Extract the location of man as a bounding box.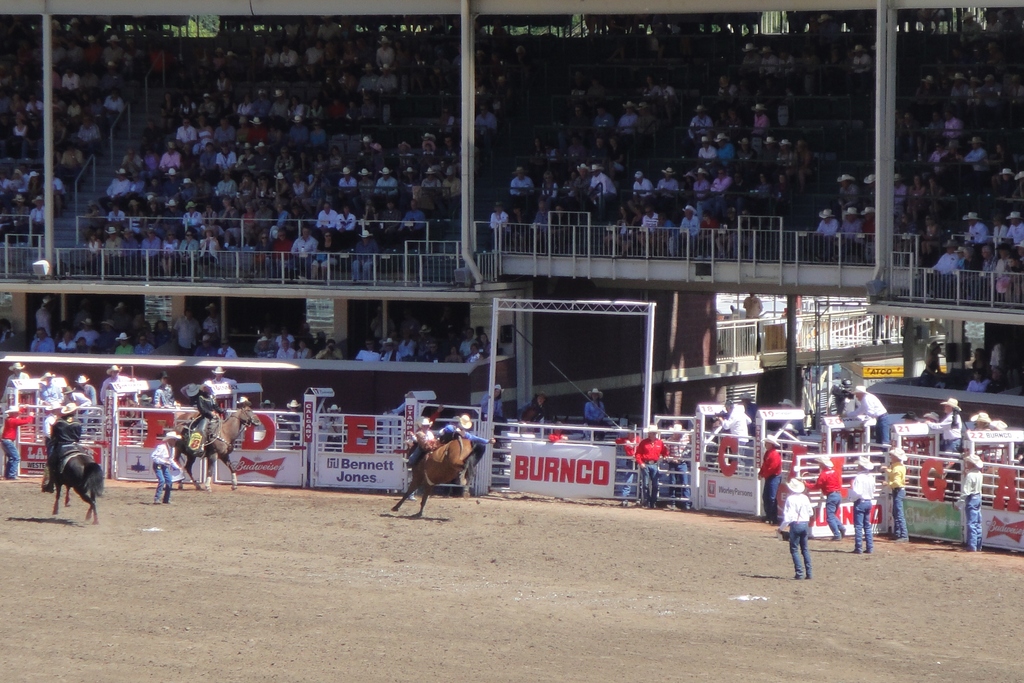
104,226,121,269.
